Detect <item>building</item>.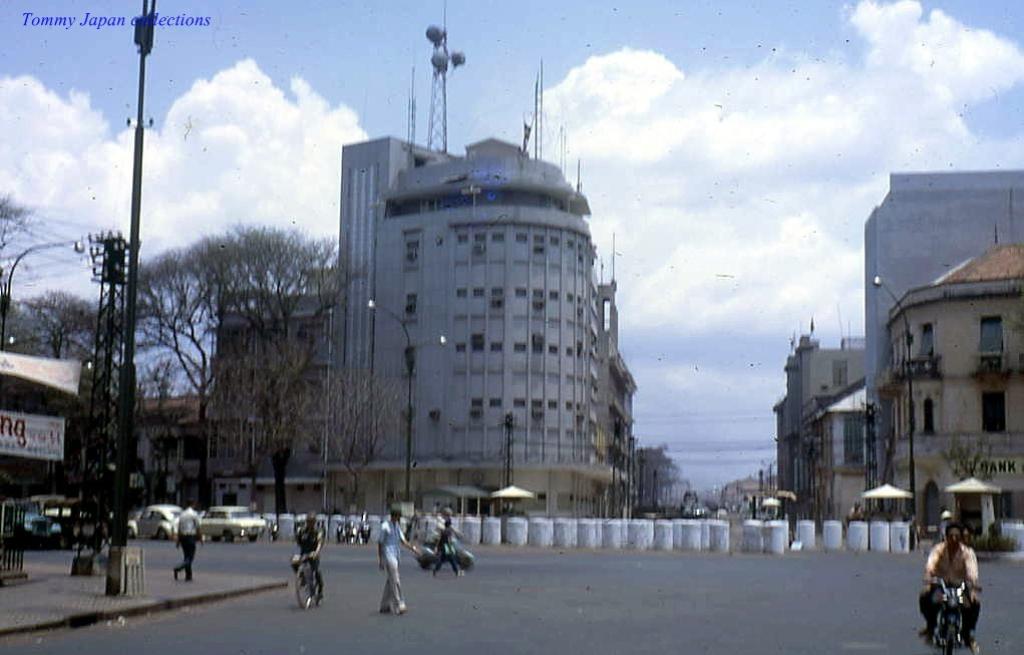
Detected at 209, 0, 624, 509.
